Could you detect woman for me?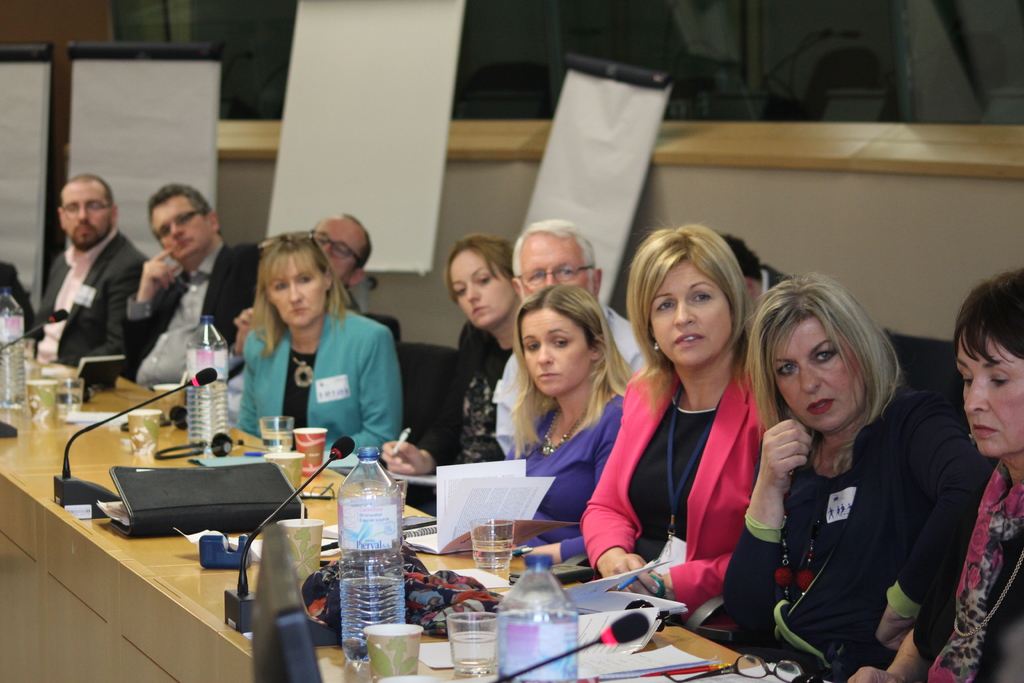
Detection result: [left=231, top=229, right=404, bottom=464].
